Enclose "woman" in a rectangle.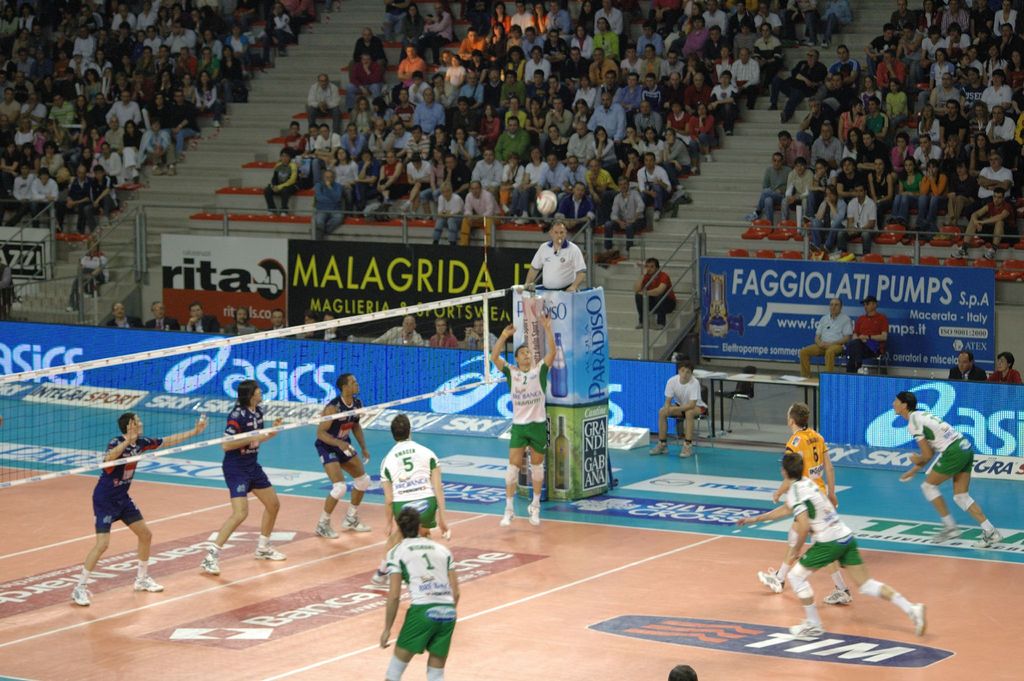
bbox=(980, 43, 1012, 90).
